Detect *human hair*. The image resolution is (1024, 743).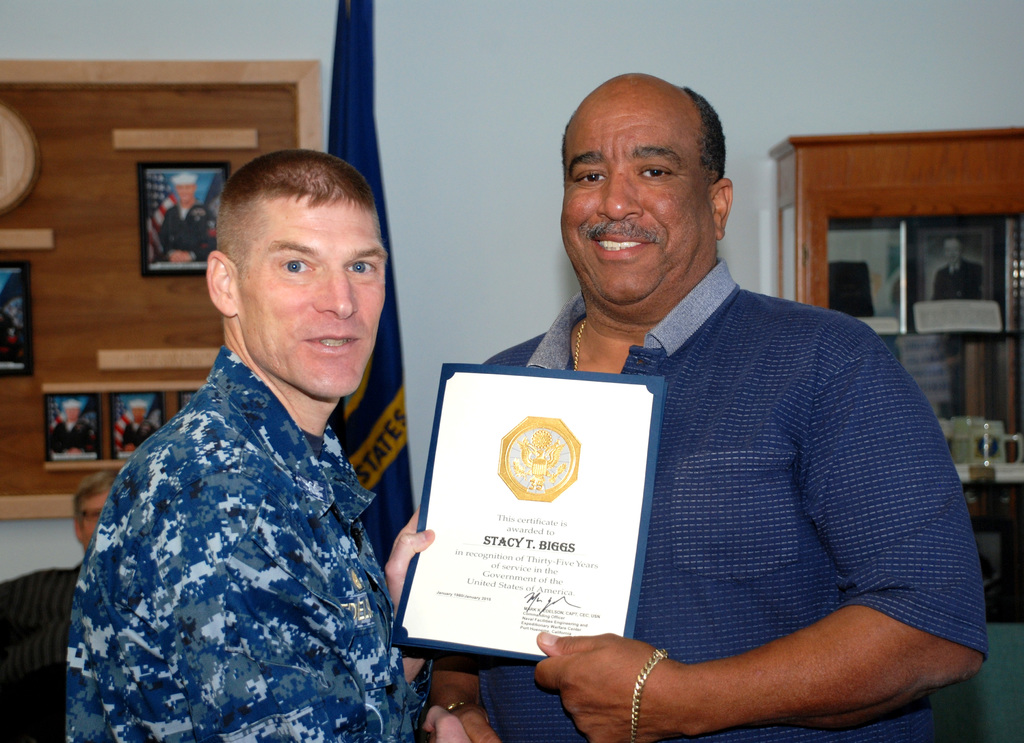
bbox=(557, 79, 727, 232).
